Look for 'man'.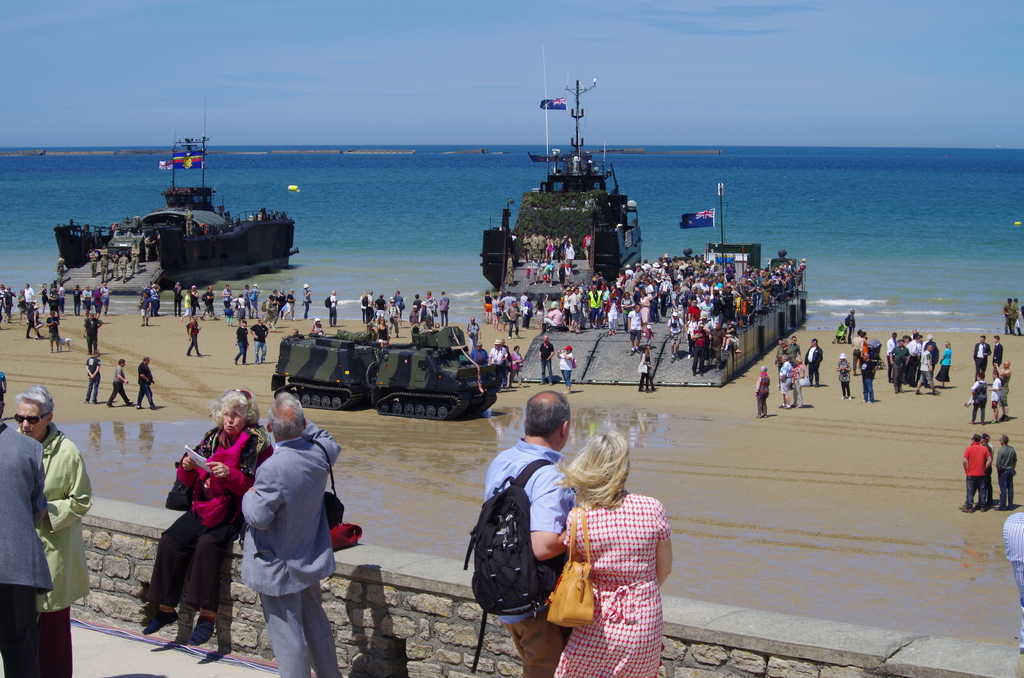
Found: [1002, 298, 1013, 335].
